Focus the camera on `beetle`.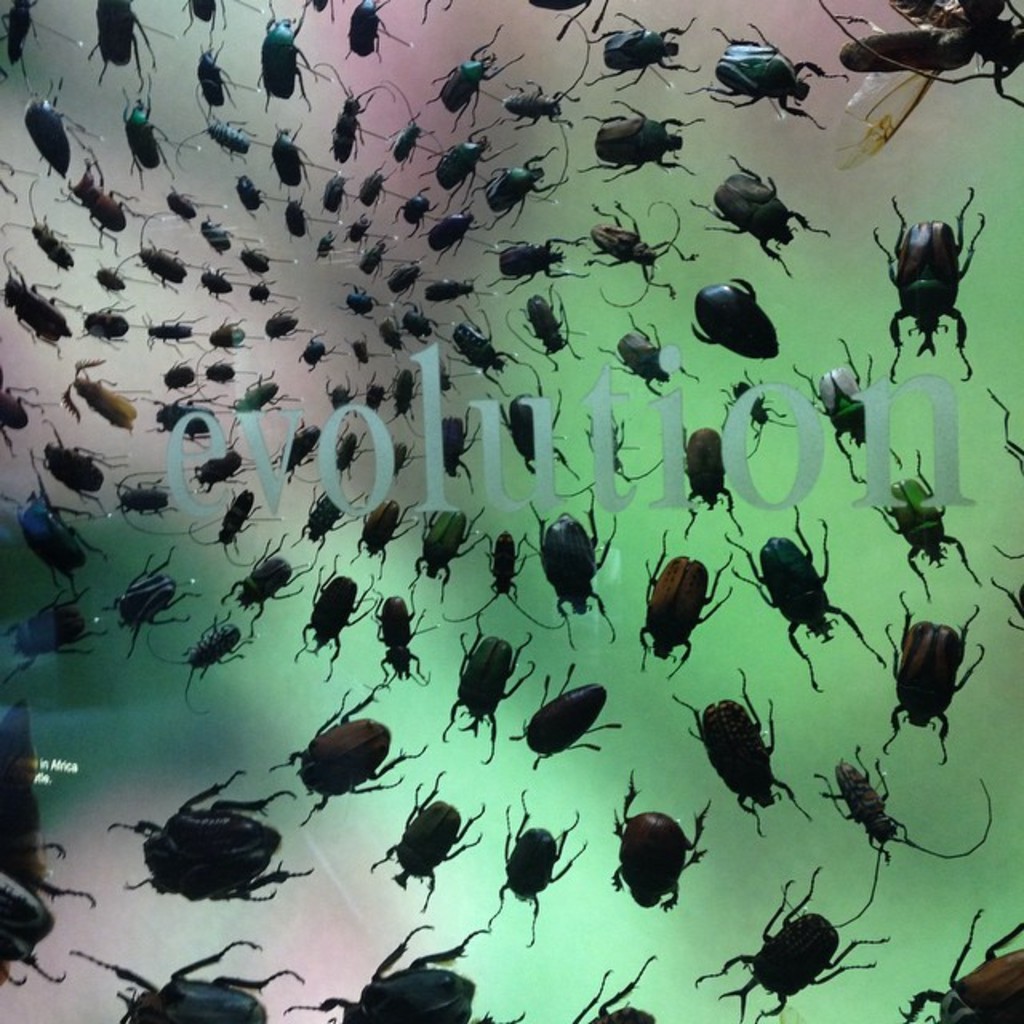
Focus region: bbox(574, 99, 694, 182).
